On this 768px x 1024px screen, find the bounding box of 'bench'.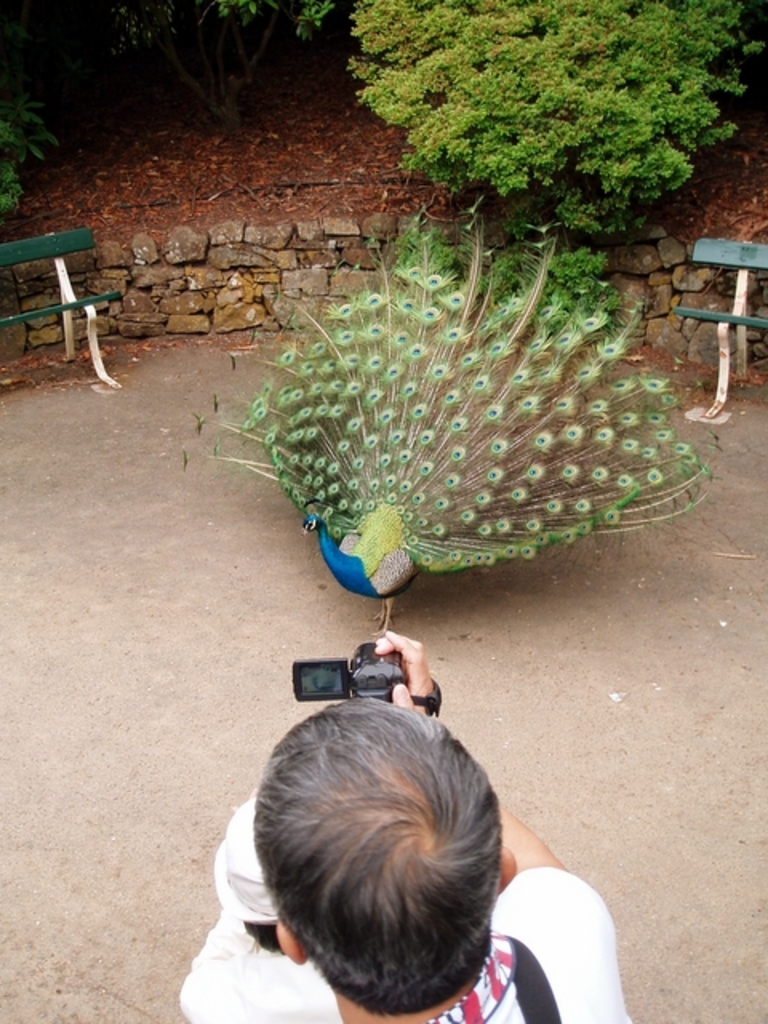
Bounding box: select_region(674, 229, 766, 426).
